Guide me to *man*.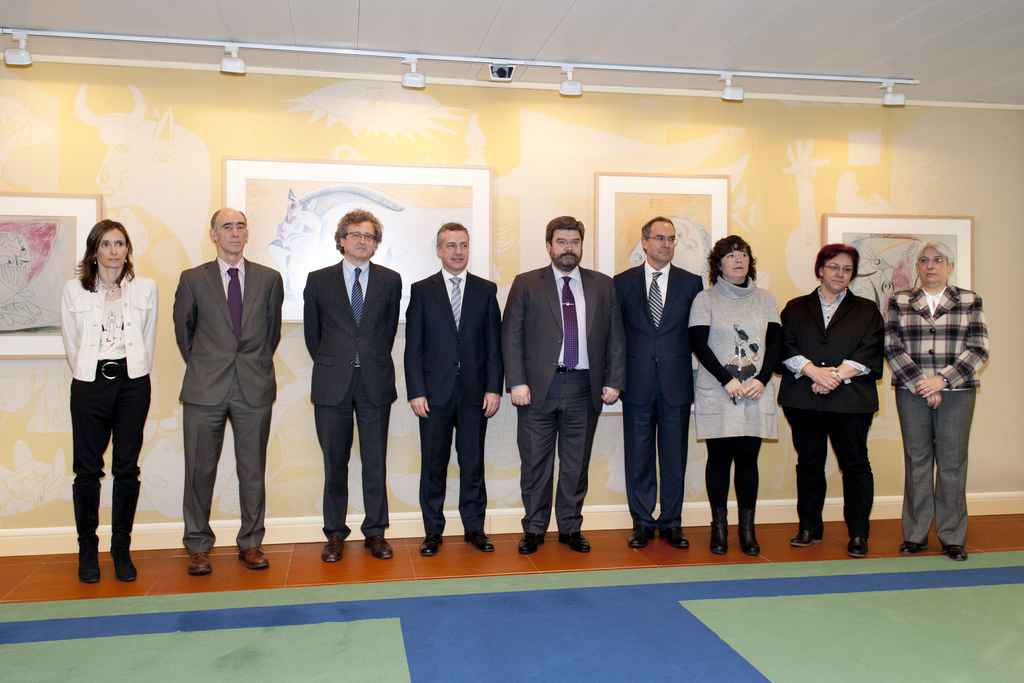
Guidance: [x1=504, y1=209, x2=635, y2=555].
